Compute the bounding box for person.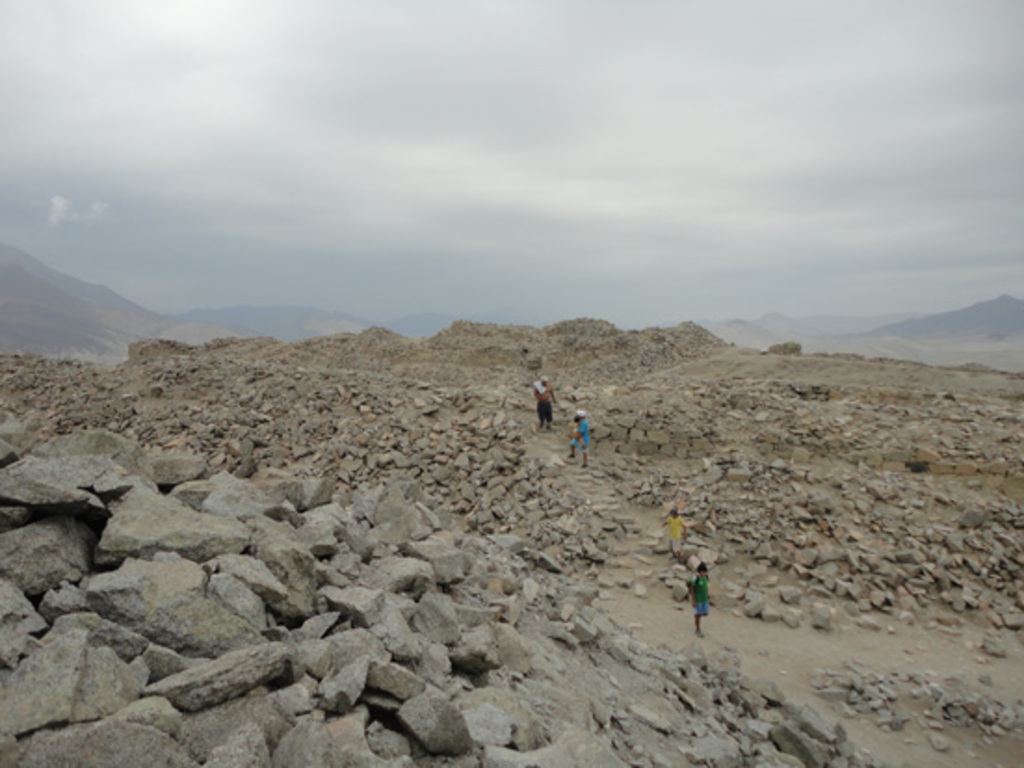
region(532, 376, 558, 431).
